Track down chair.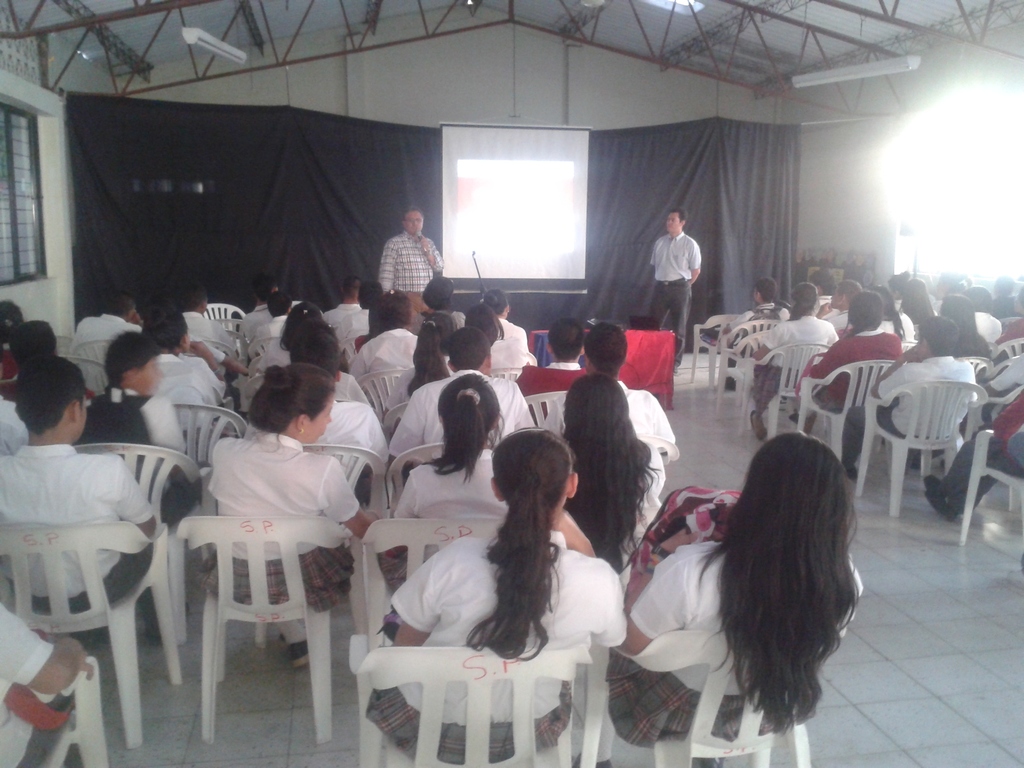
Tracked to {"left": 163, "top": 400, "right": 262, "bottom": 538}.
